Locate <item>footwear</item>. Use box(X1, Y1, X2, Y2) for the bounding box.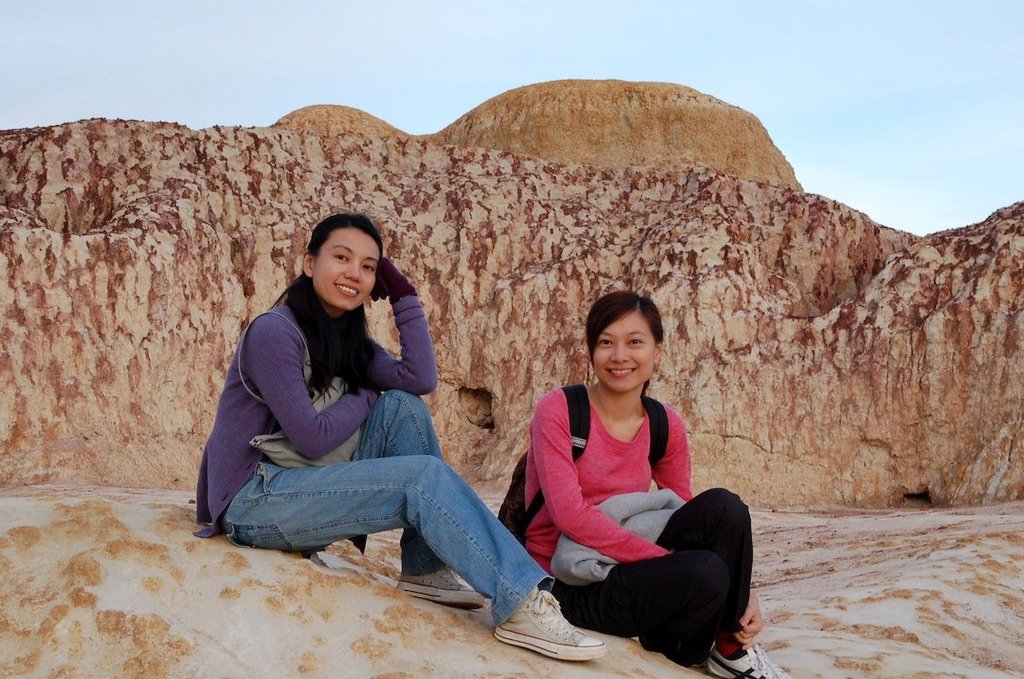
box(393, 562, 492, 611).
